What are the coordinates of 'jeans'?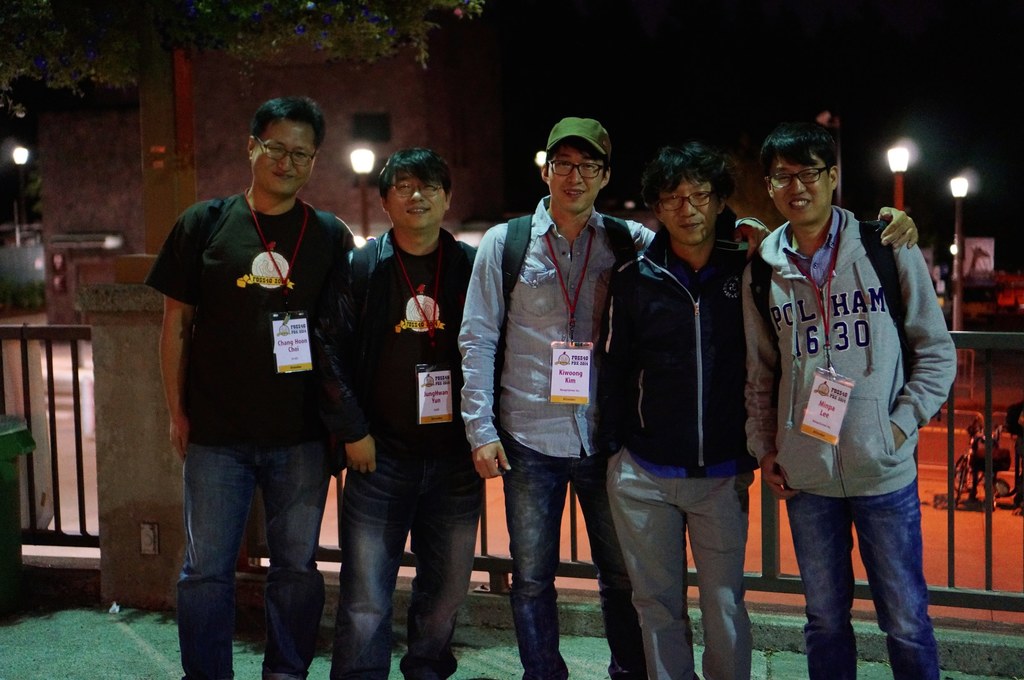
(339,445,469,679).
